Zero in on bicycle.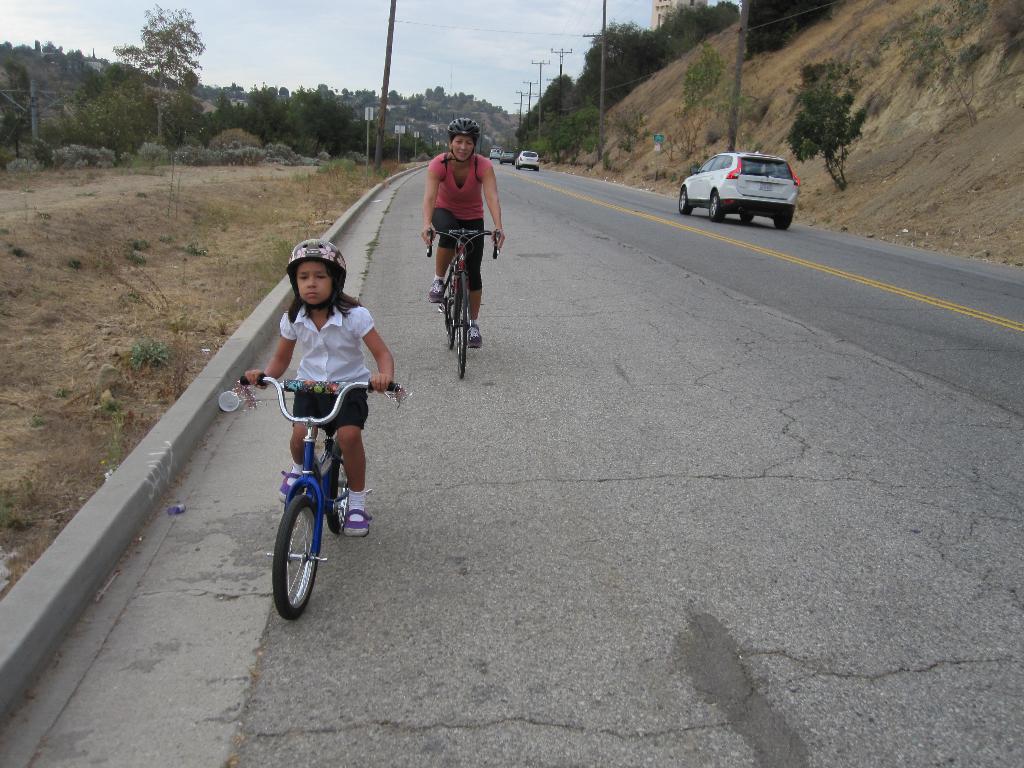
Zeroed in: 260 358 370 610.
